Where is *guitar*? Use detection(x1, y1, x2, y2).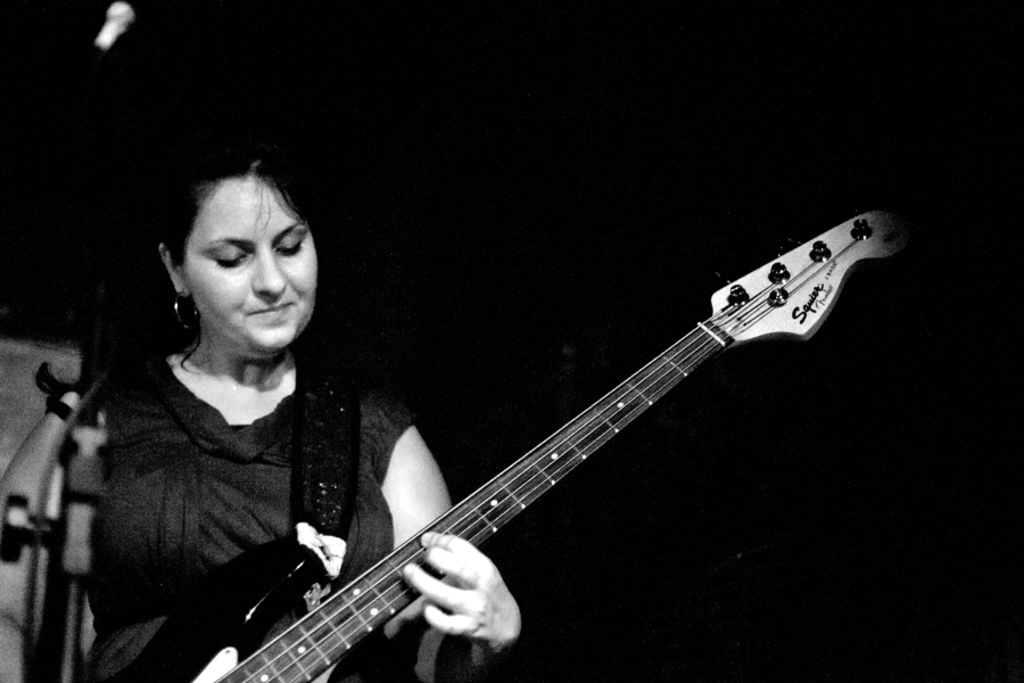
detection(108, 209, 908, 682).
